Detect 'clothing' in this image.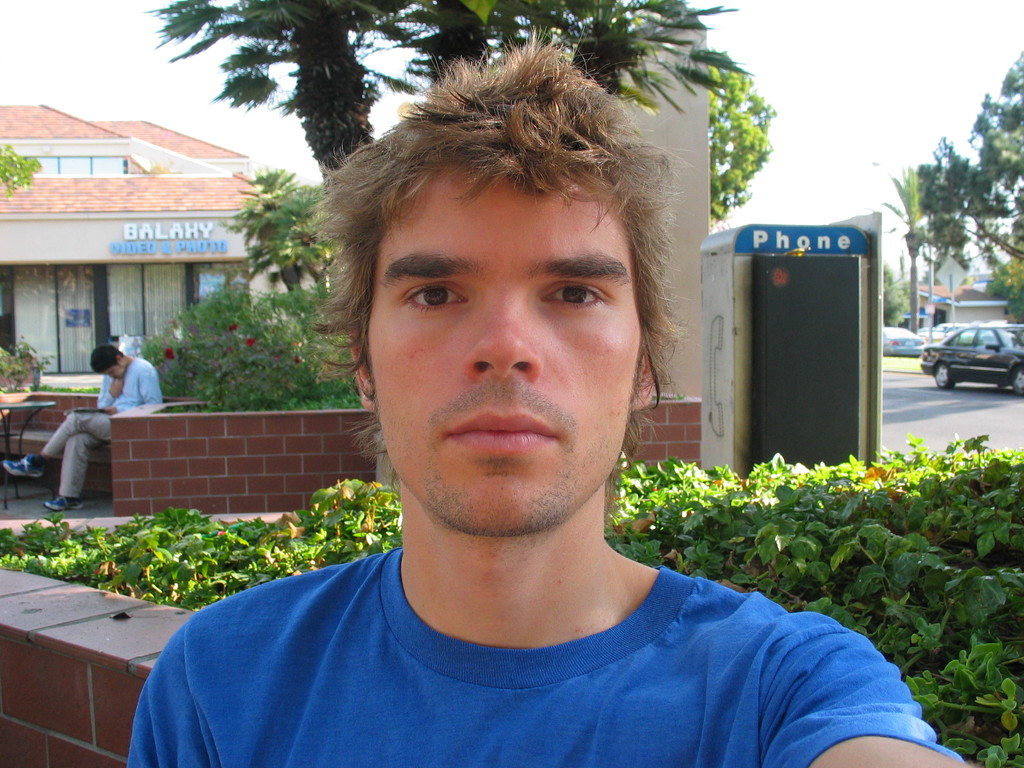
Detection: <box>47,356,161,499</box>.
